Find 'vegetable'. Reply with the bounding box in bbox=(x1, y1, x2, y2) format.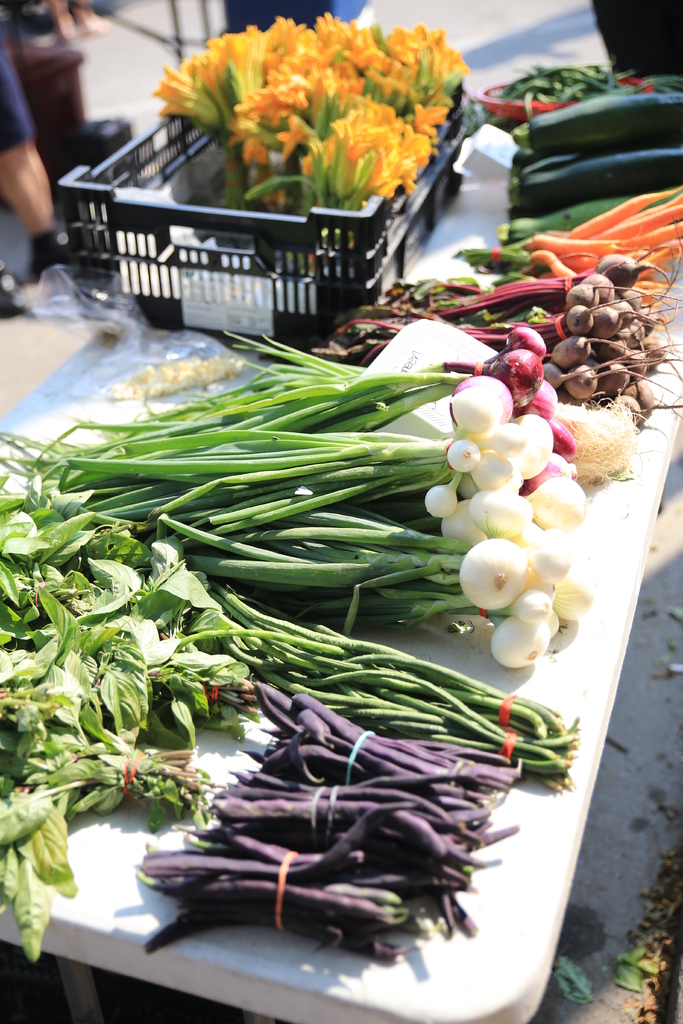
bbox=(458, 537, 528, 607).
